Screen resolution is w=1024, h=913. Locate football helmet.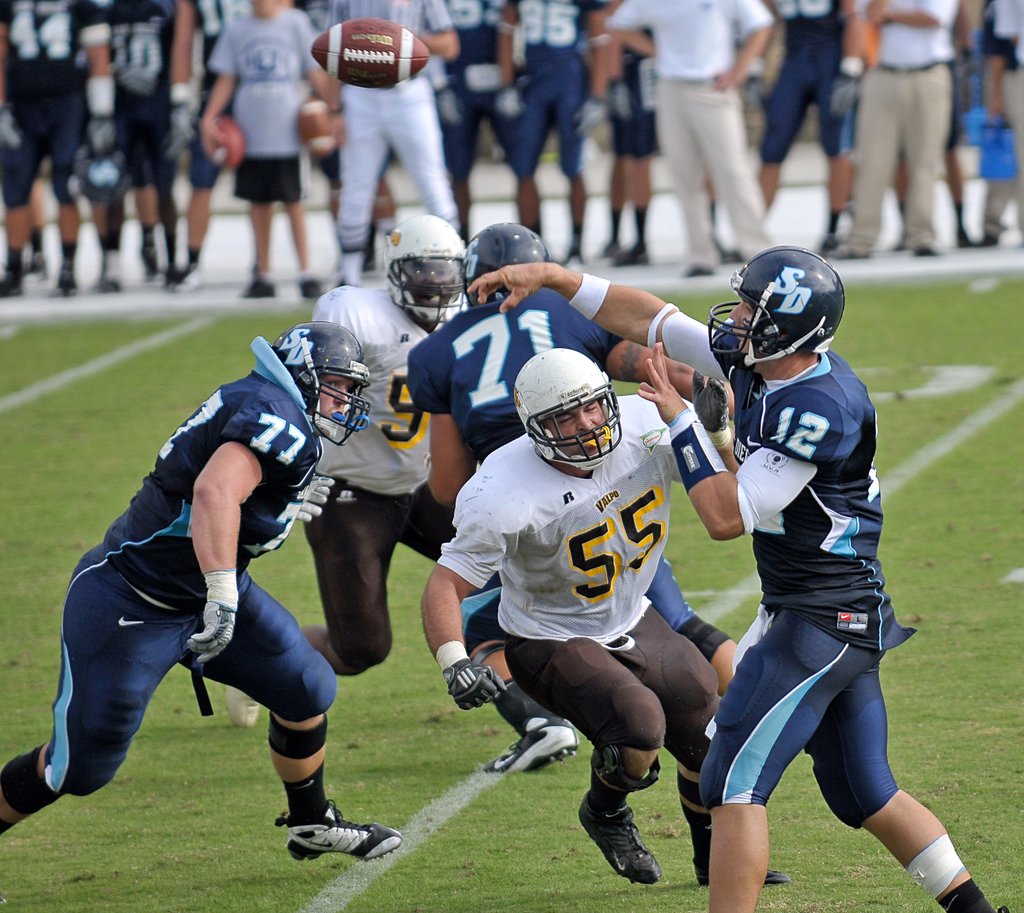
Rect(269, 319, 375, 451).
